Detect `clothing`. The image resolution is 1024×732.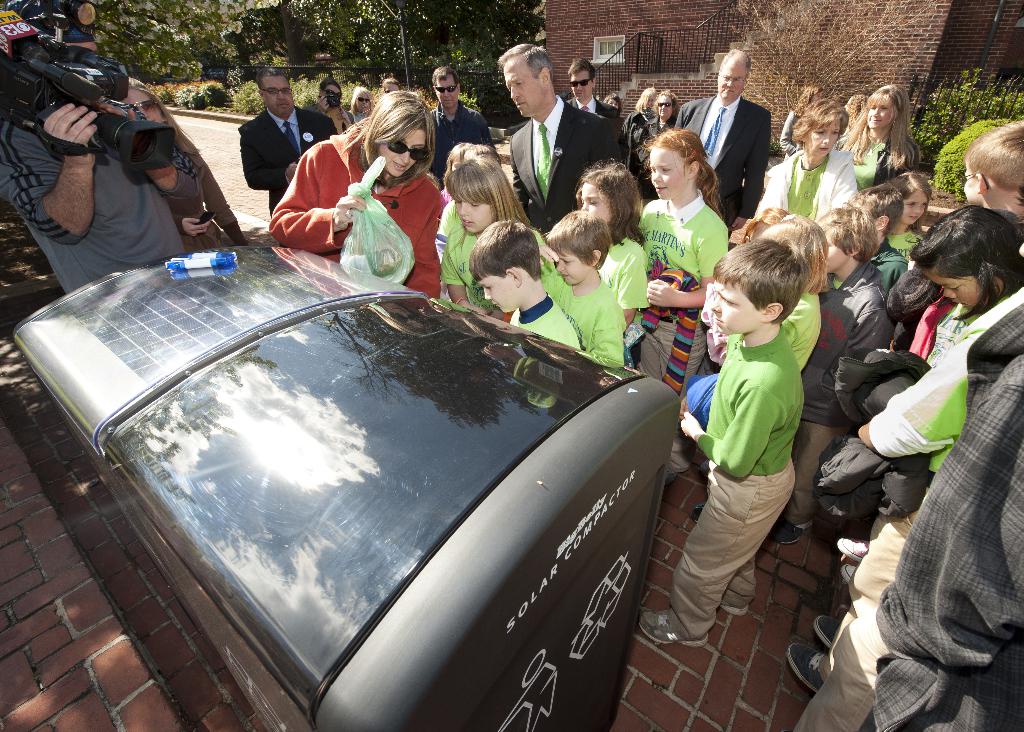
{"left": 778, "top": 289, "right": 824, "bottom": 375}.
